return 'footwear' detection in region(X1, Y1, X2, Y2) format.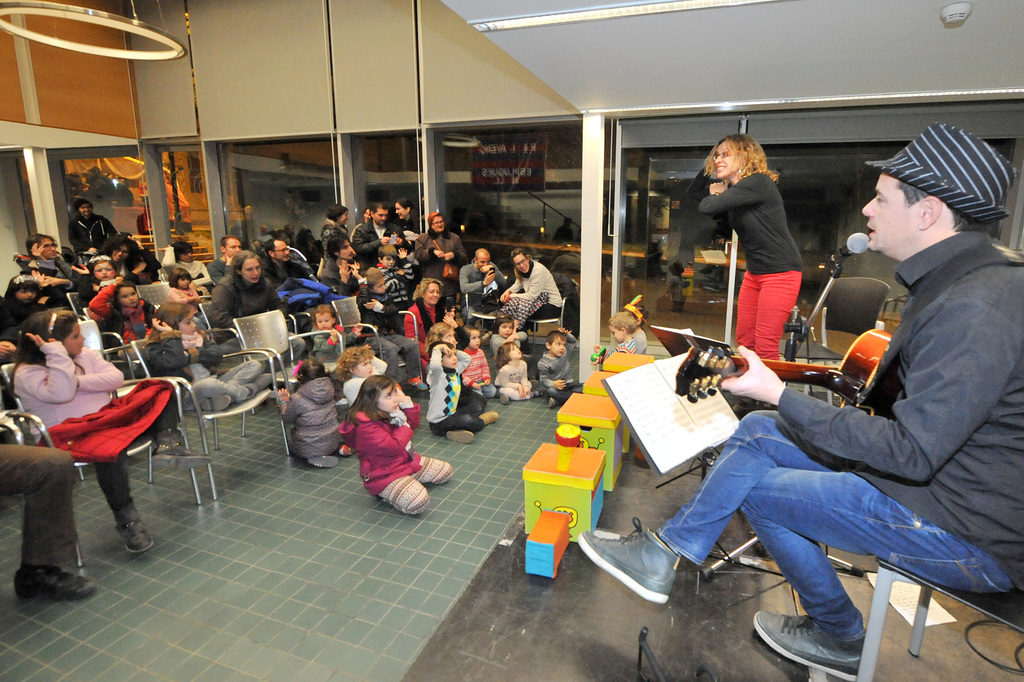
region(246, 370, 273, 394).
